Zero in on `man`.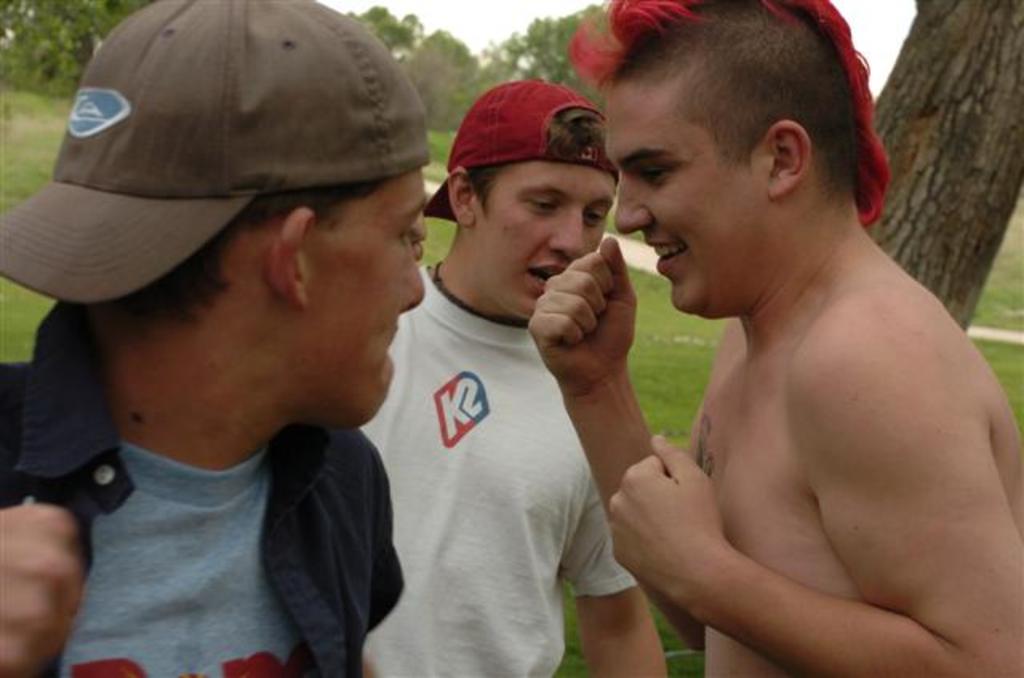
Zeroed in: (x1=531, y1=0, x2=1022, y2=676).
